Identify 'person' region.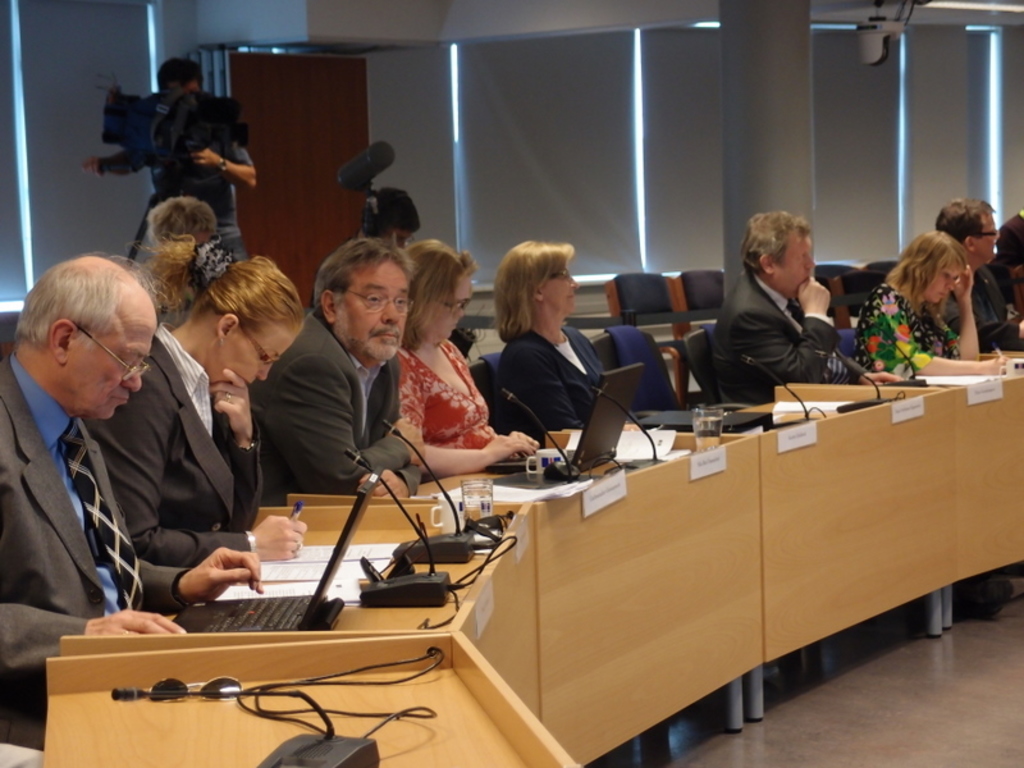
Region: crop(710, 198, 864, 419).
